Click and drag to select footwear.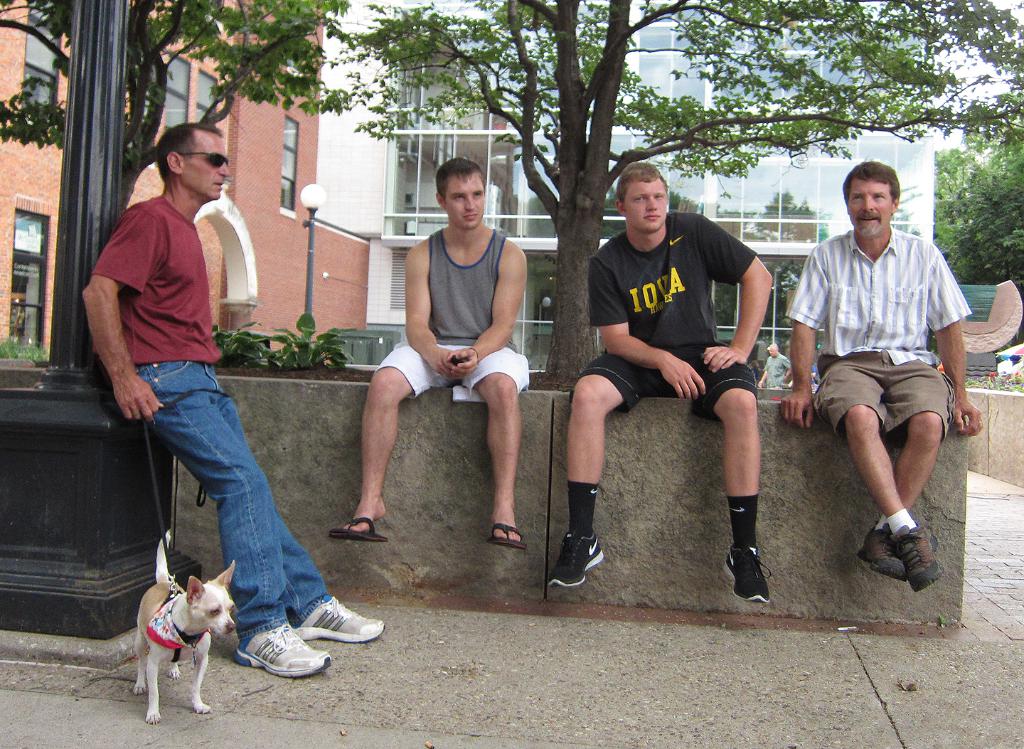
Selection: [x1=289, y1=594, x2=387, y2=642].
